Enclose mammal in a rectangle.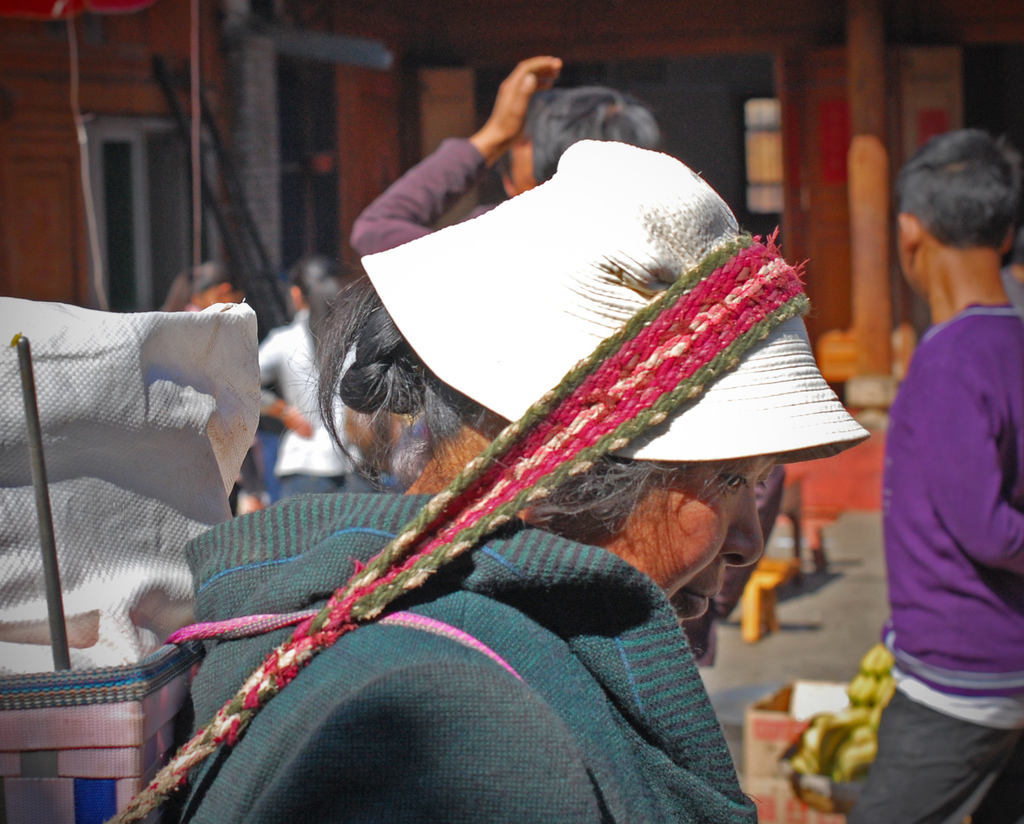
bbox(349, 54, 660, 255).
